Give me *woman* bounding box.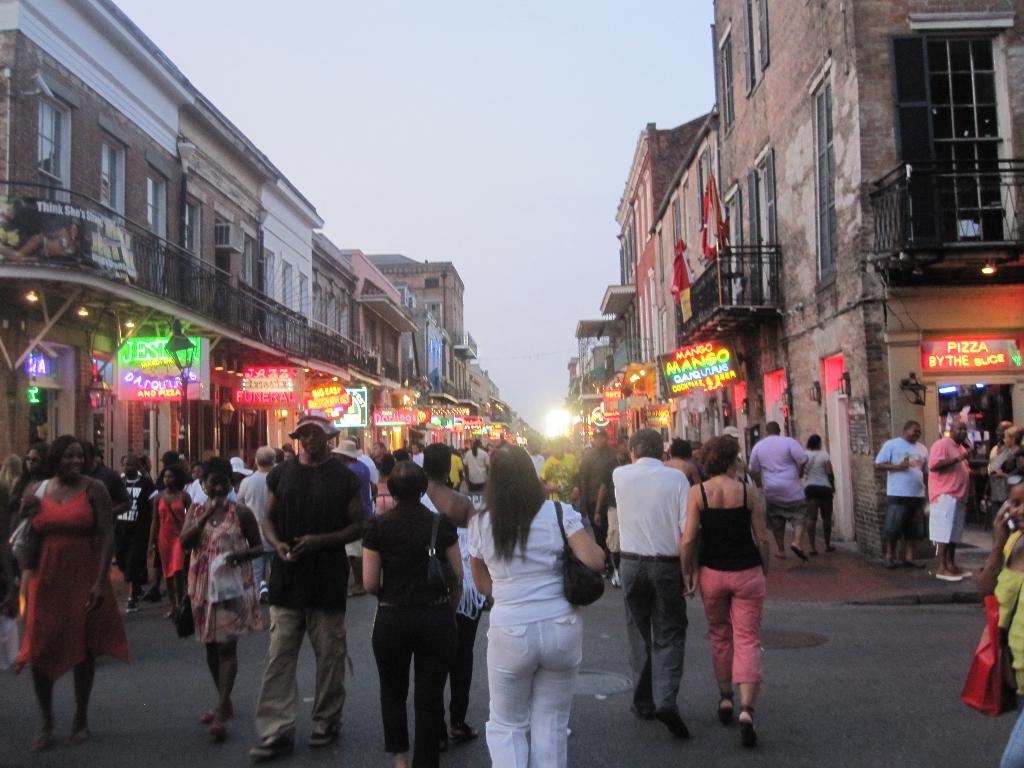
bbox=[168, 456, 265, 748].
